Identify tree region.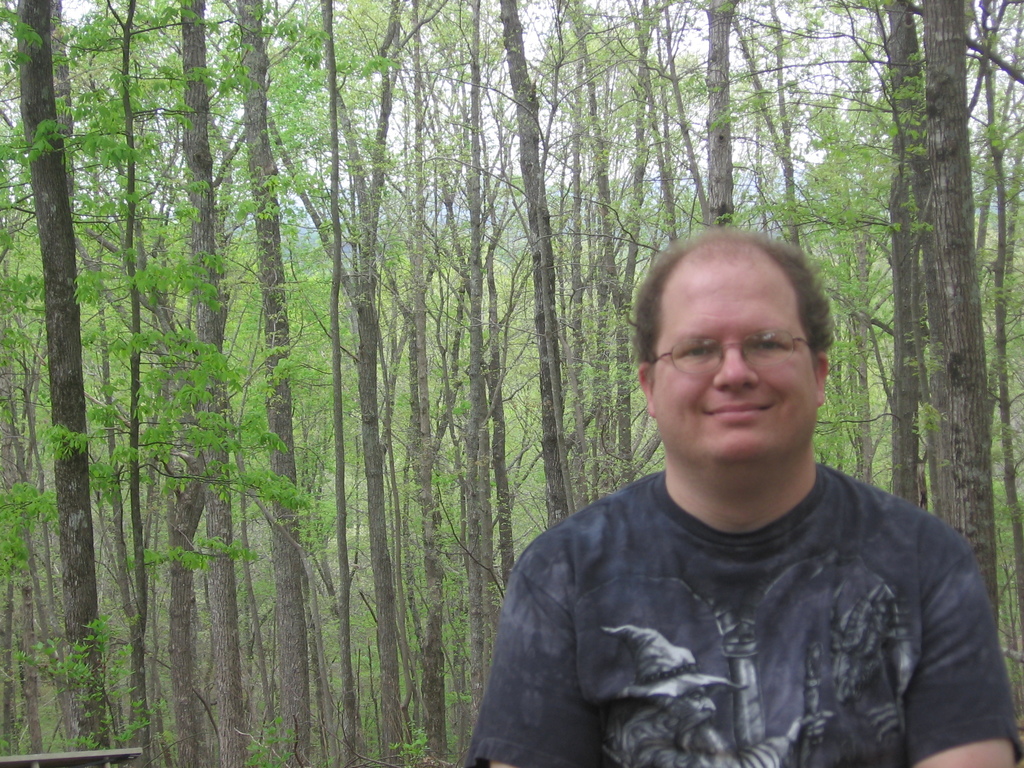
Region: 271,0,460,767.
